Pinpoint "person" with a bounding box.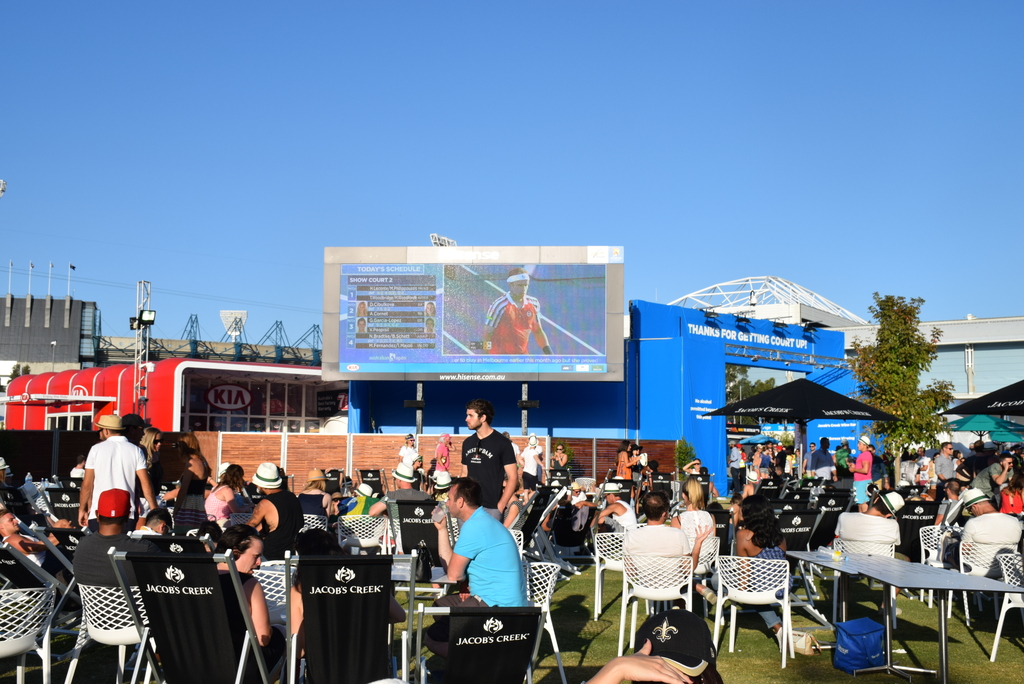
crop(424, 303, 436, 317).
